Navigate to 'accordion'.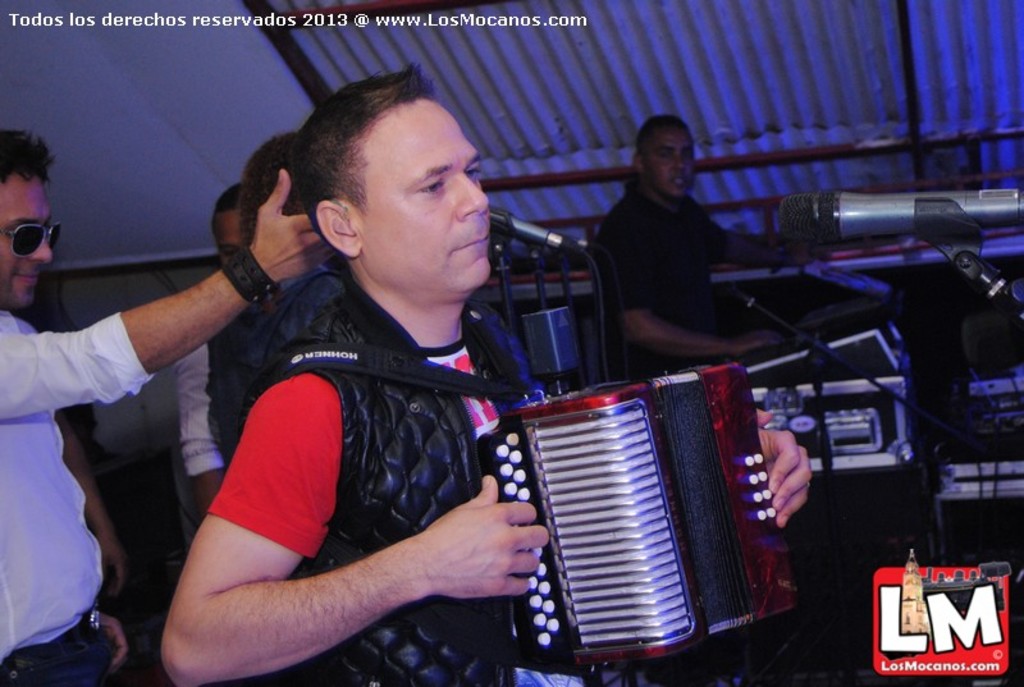
Navigation target: rect(498, 376, 803, 672).
